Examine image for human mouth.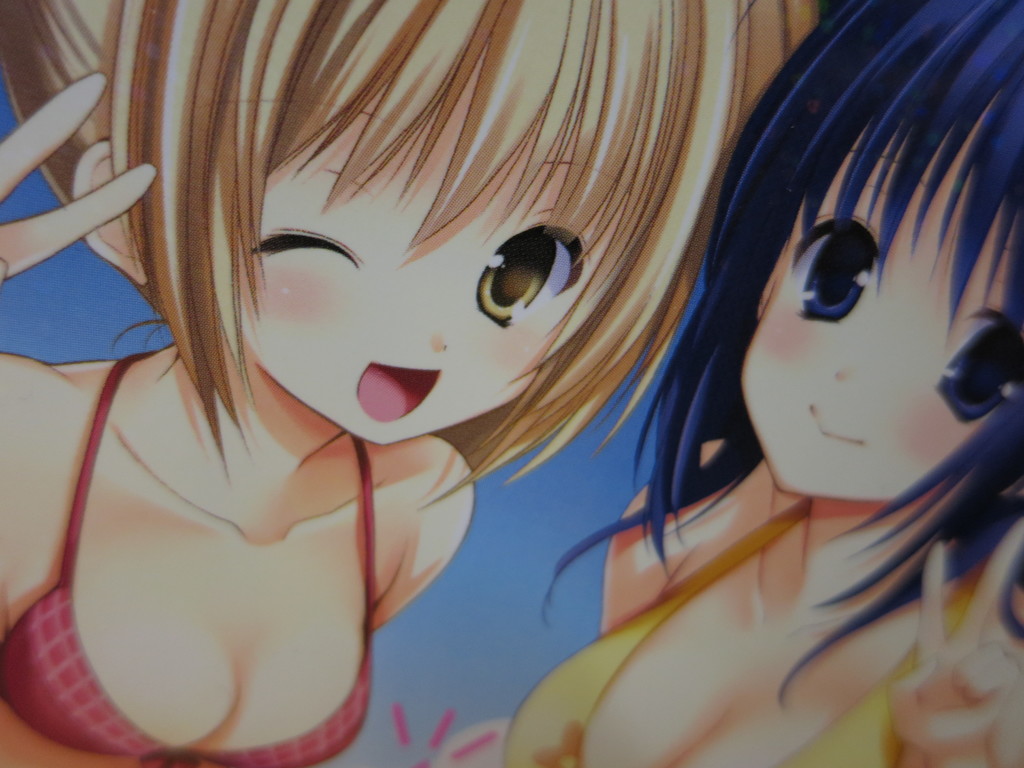
Examination result: locate(351, 353, 440, 420).
